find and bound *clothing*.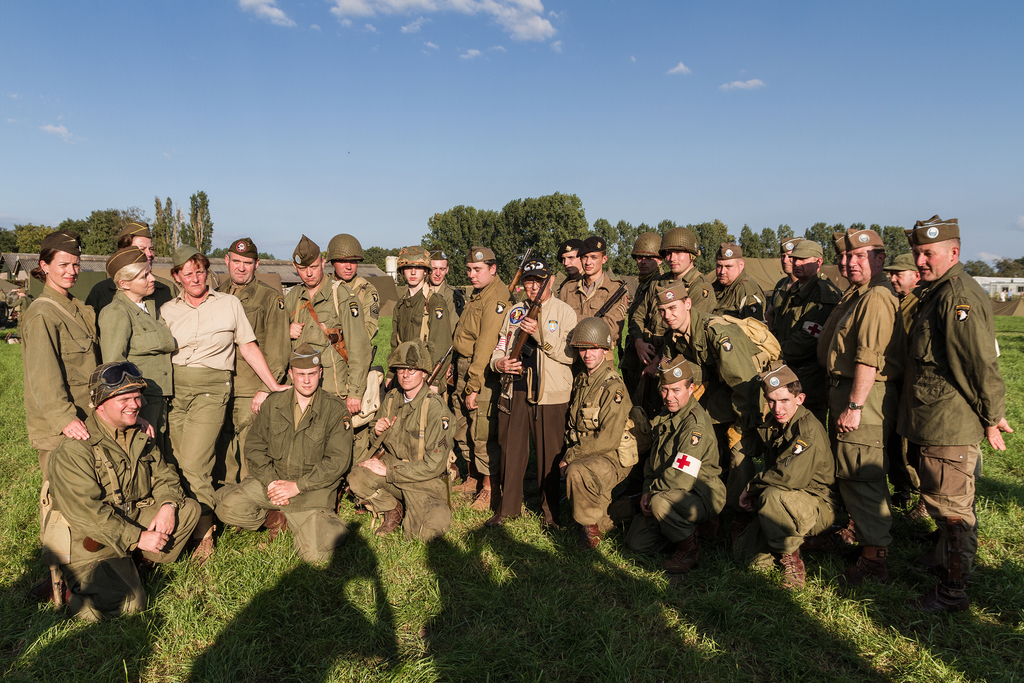
Bound: bbox(87, 278, 179, 441).
